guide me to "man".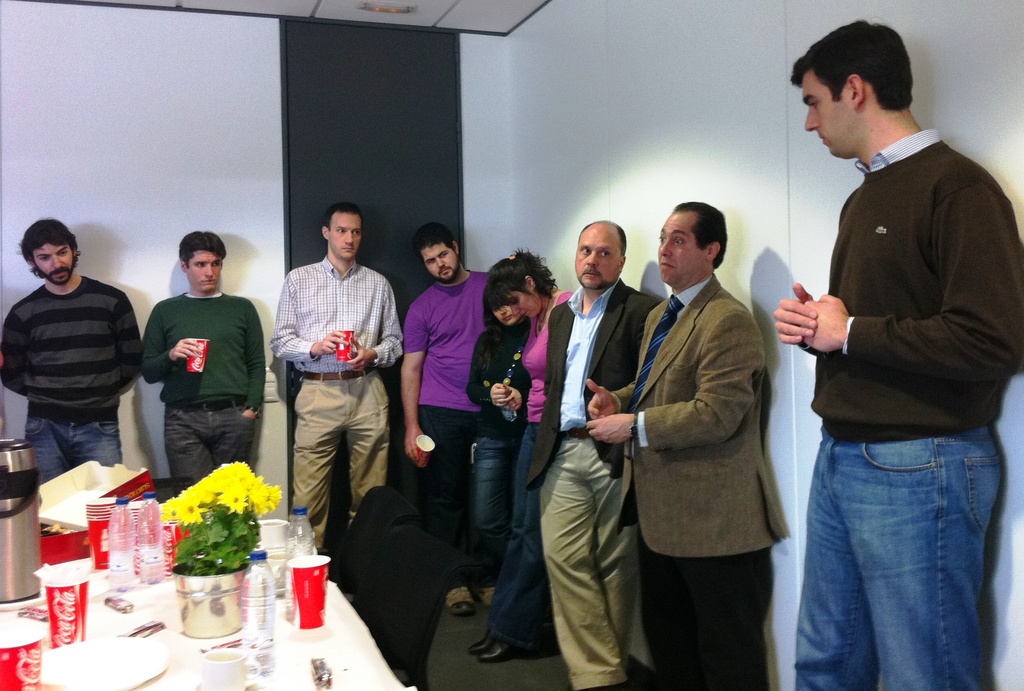
Guidance: box=[402, 222, 491, 615].
